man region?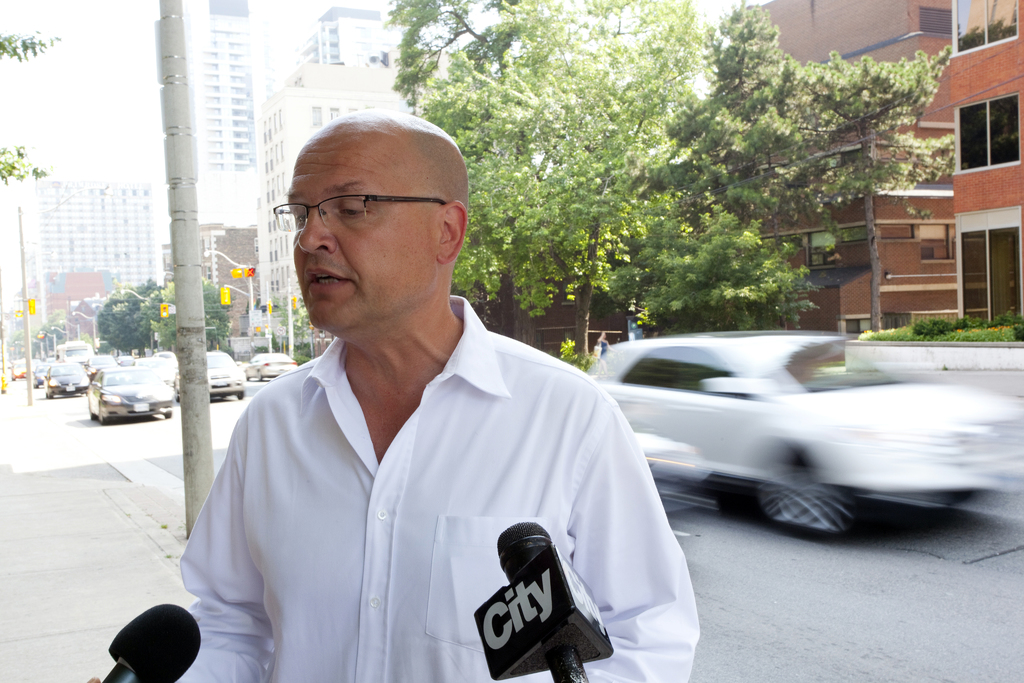
(x1=136, y1=102, x2=689, y2=647)
